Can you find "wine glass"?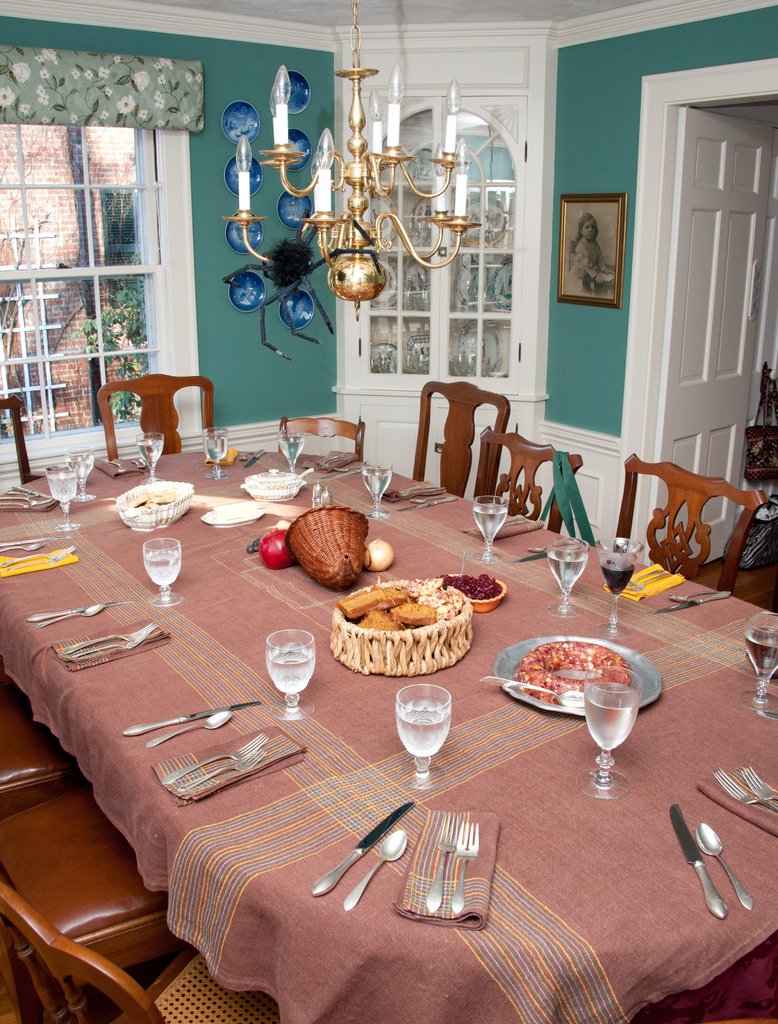
Yes, bounding box: {"left": 476, "top": 496, "right": 508, "bottom": 561}.
